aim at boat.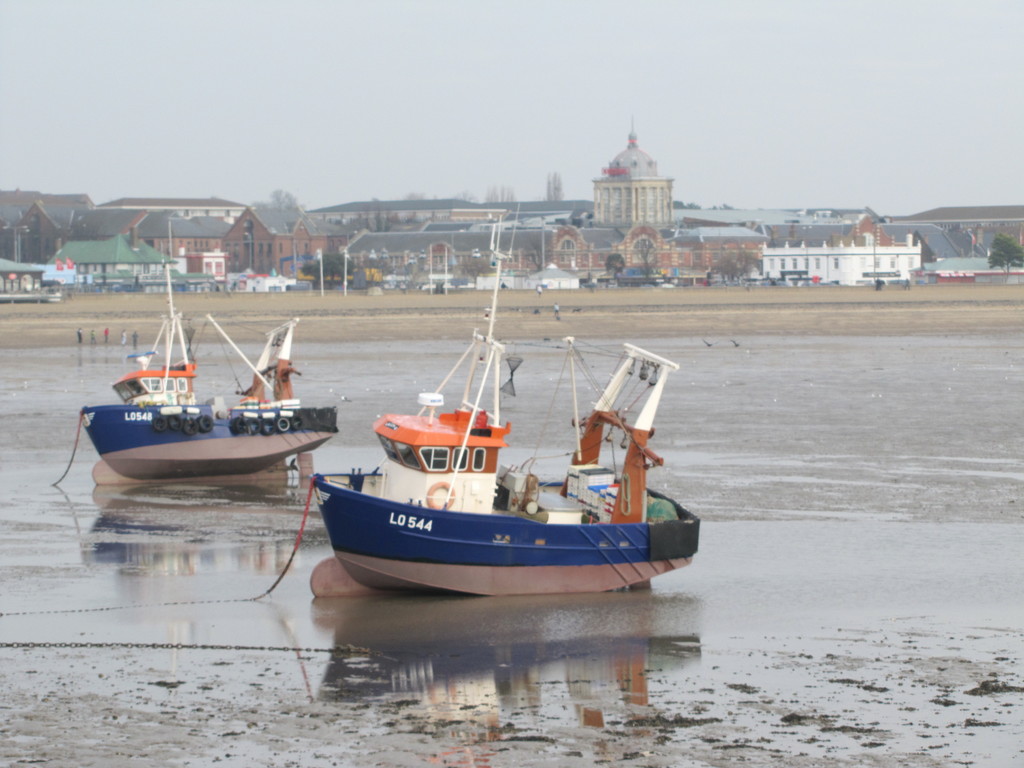
Aimed at {"left": 308, "top": 206, "right": 704, "bottom": 598}.
